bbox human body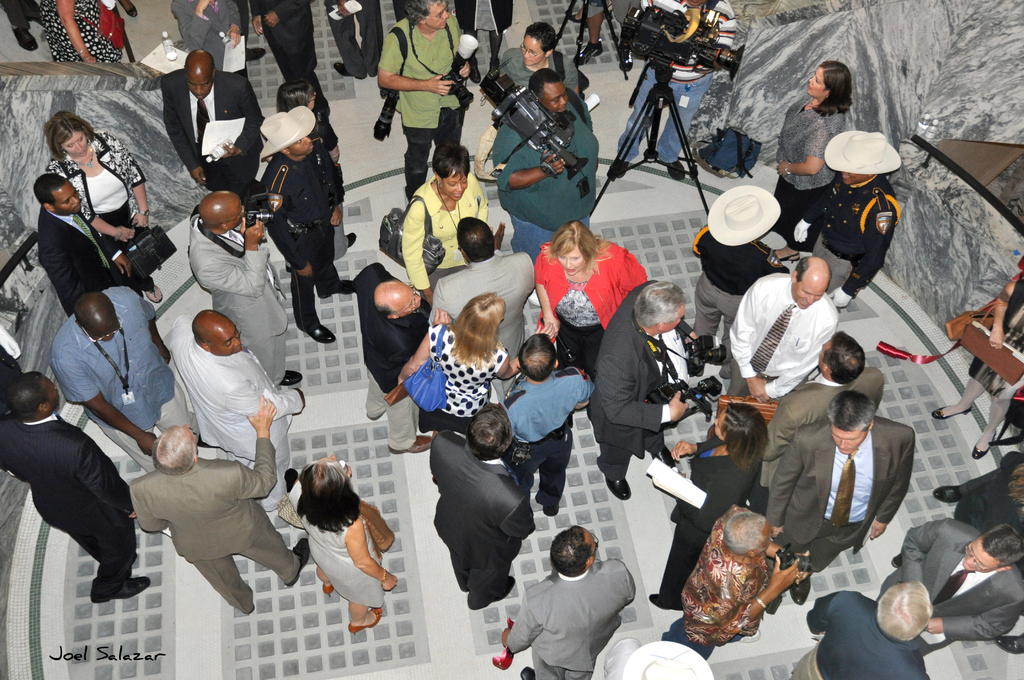
[x1=812, y1=129, x2=902, y2=310]
